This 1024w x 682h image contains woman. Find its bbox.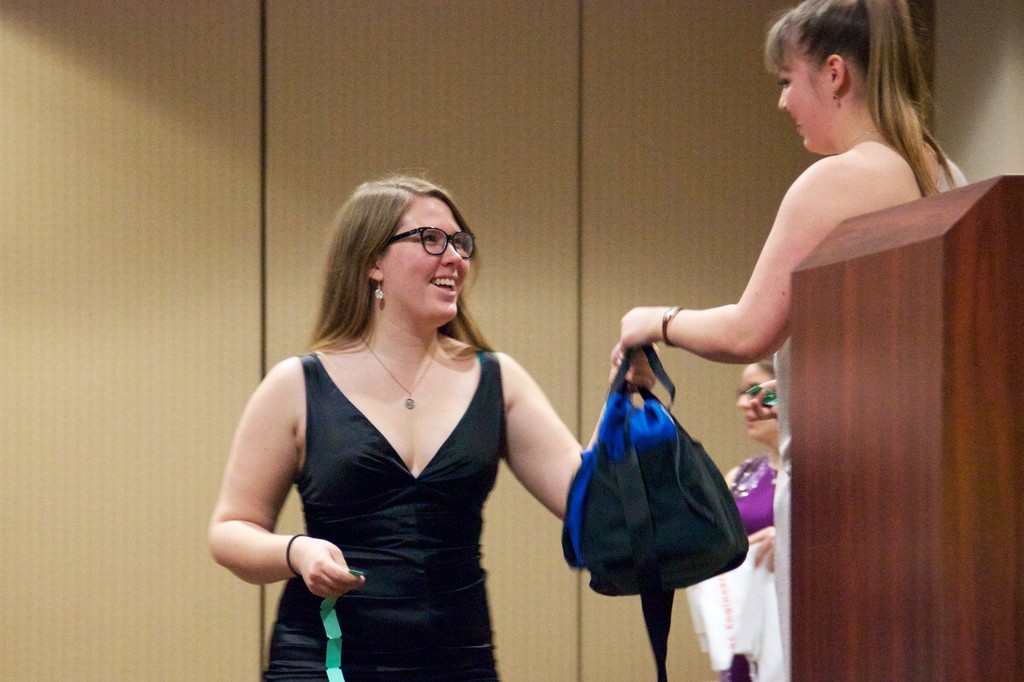
(left=620, top=0, right=968, bottom=681).
